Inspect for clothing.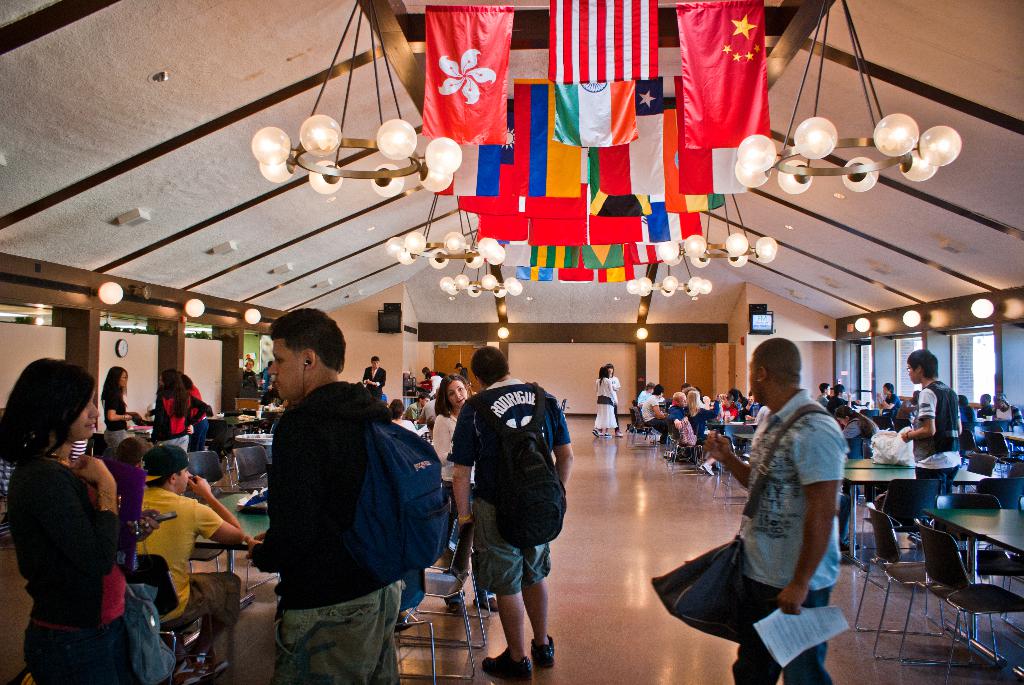
Inspection: left=150, top=387, right=198, bottom=458.
